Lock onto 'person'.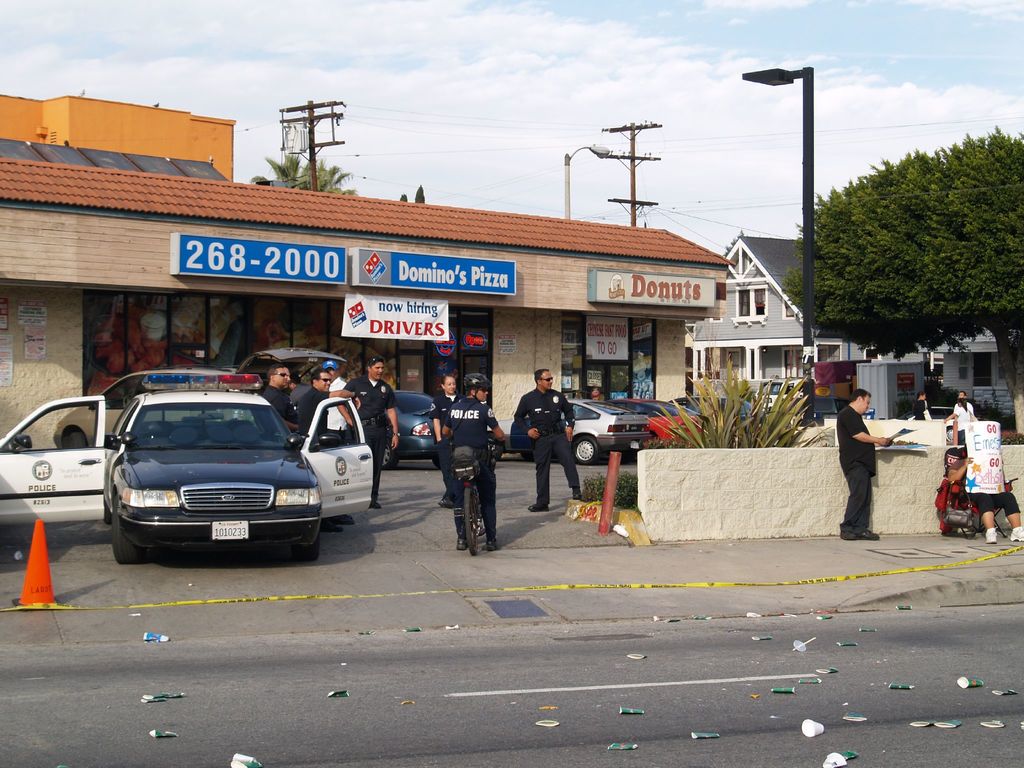
Locked: bbox(908, 384, 930, 425).
